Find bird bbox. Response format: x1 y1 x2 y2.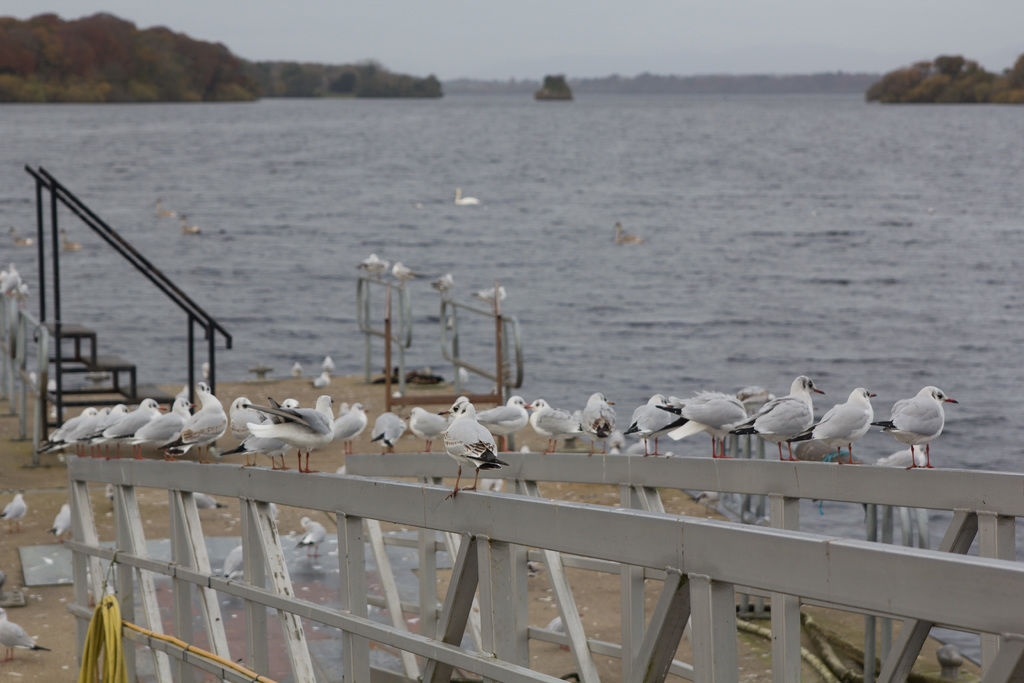
47 505 70 544.
